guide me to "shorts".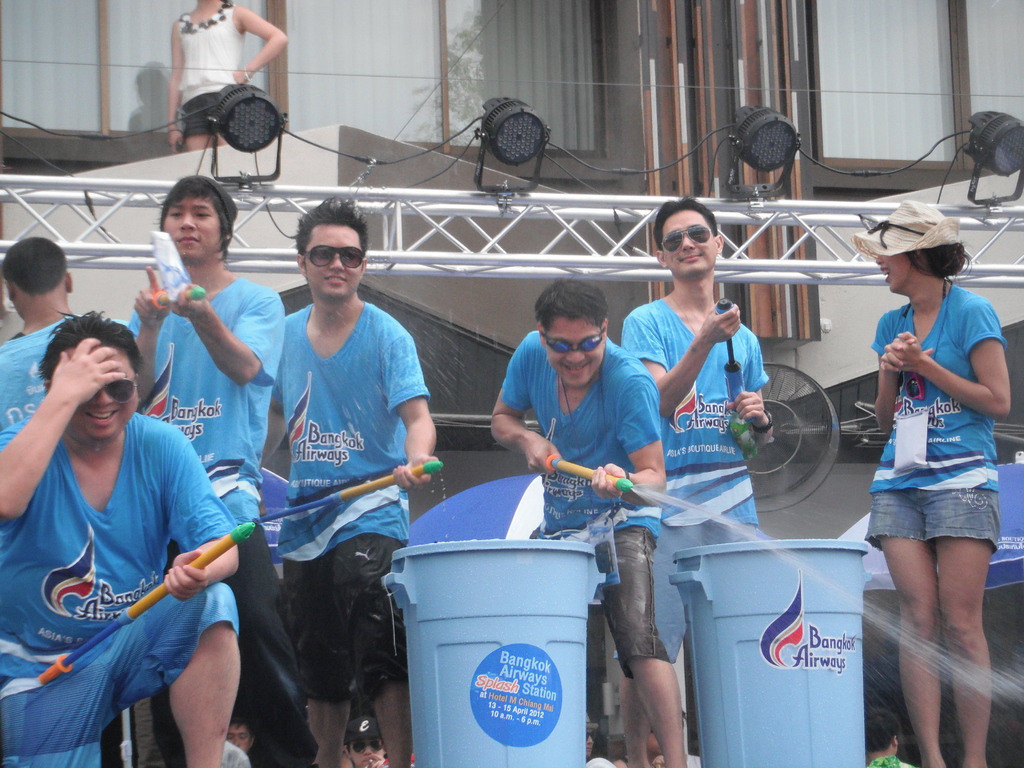
Guidance: region(648, 518, 751, 660).
